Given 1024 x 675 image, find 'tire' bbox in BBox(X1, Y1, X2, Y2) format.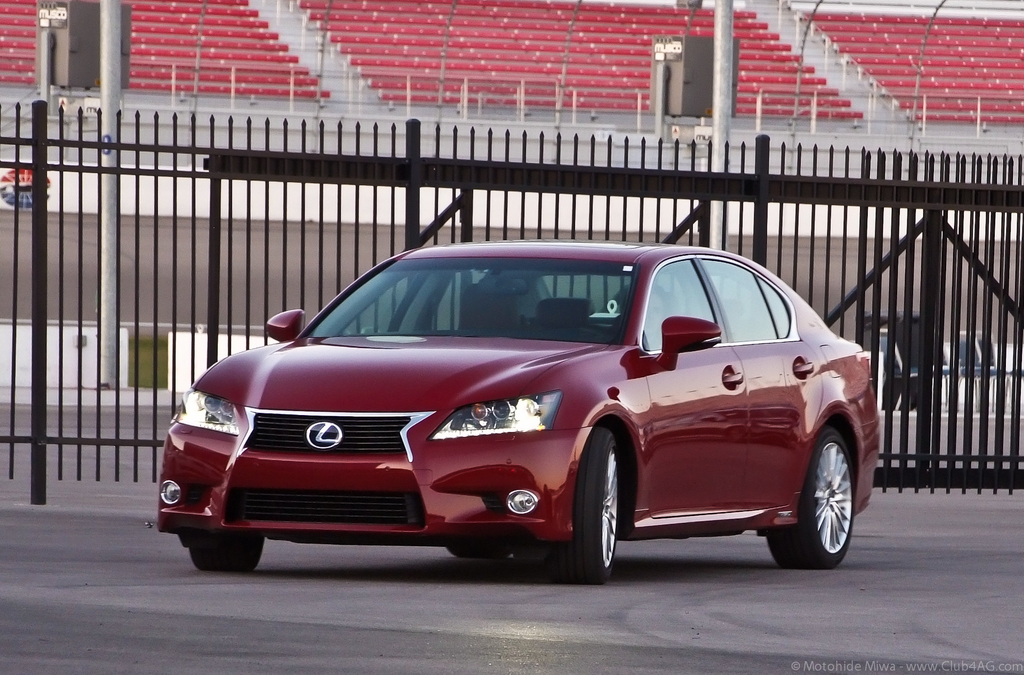
BBox(435, 528, 513, 561).
